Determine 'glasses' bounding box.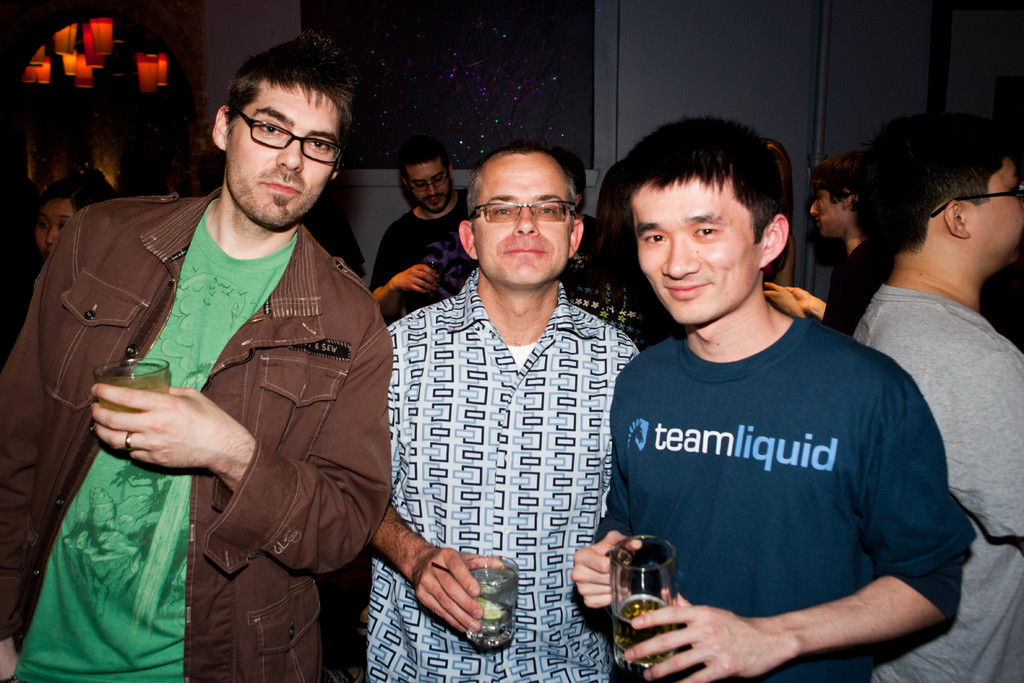
Determined: <region>927, 181, 1023, 222</region>.
